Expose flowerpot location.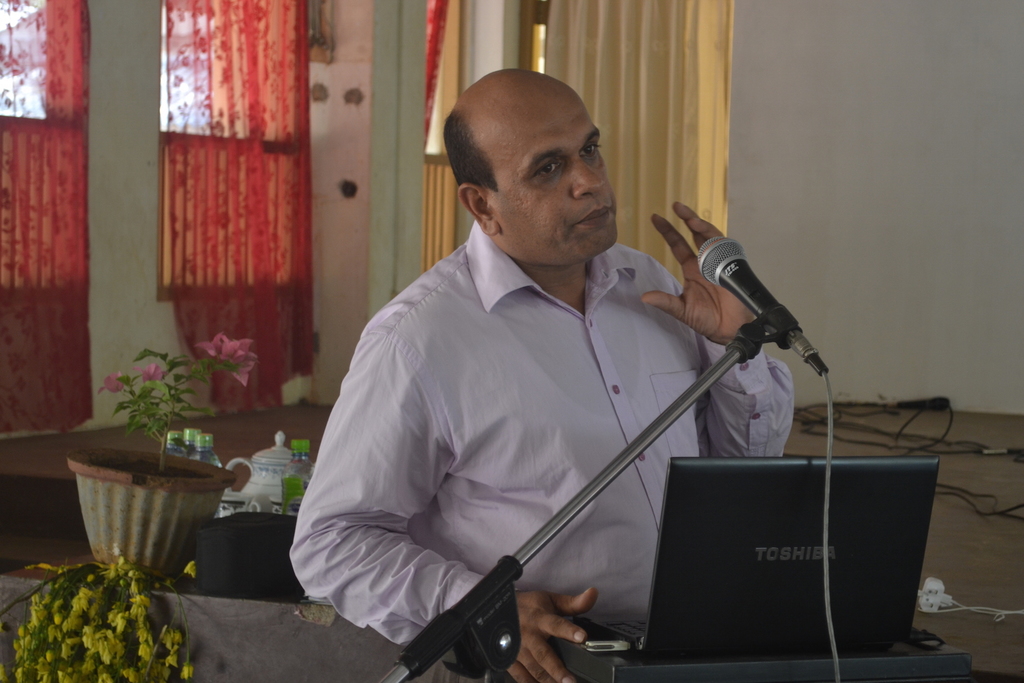
Exposed at {"x1": 55, "y1": 447, "x2": 226, "y2": 593}.
